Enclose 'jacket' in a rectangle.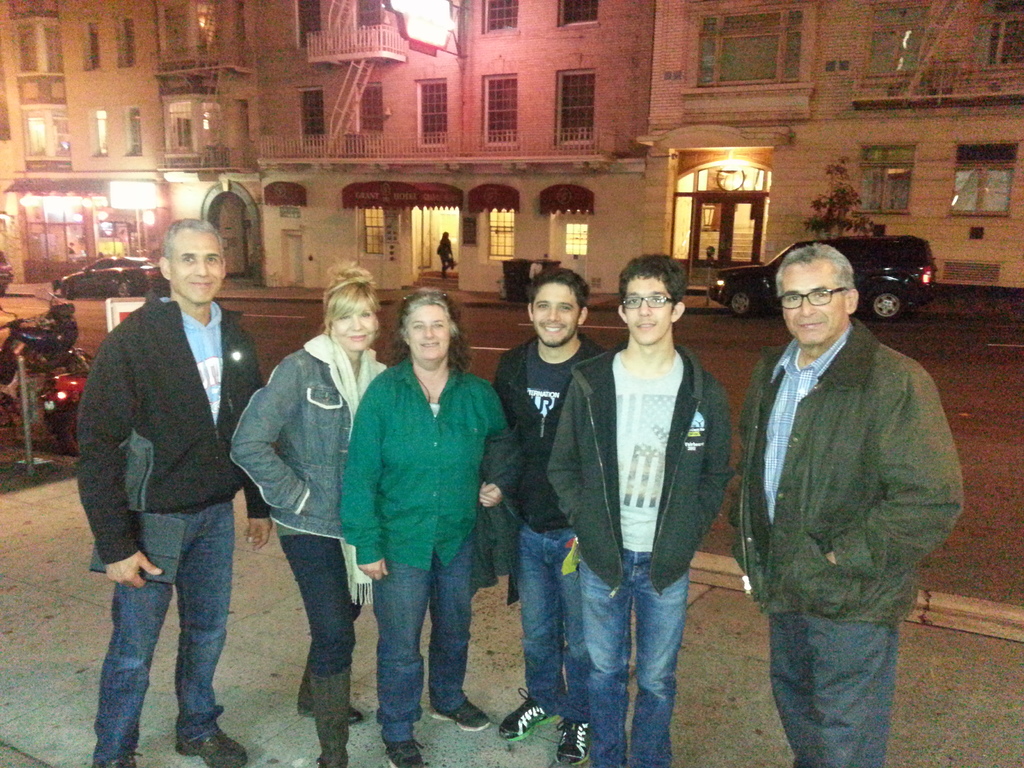
(474,422,516,605).
